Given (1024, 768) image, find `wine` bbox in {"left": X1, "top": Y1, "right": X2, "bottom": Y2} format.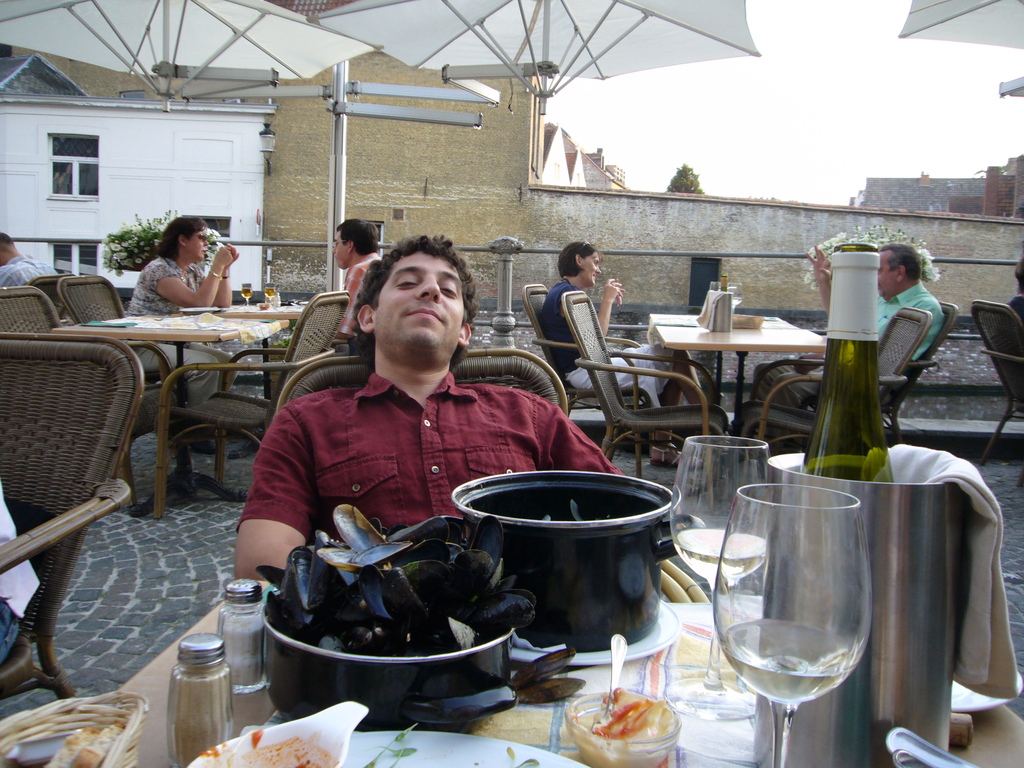
{"left": 805, "top": 237, "right": 897, "bottom": 482}.
